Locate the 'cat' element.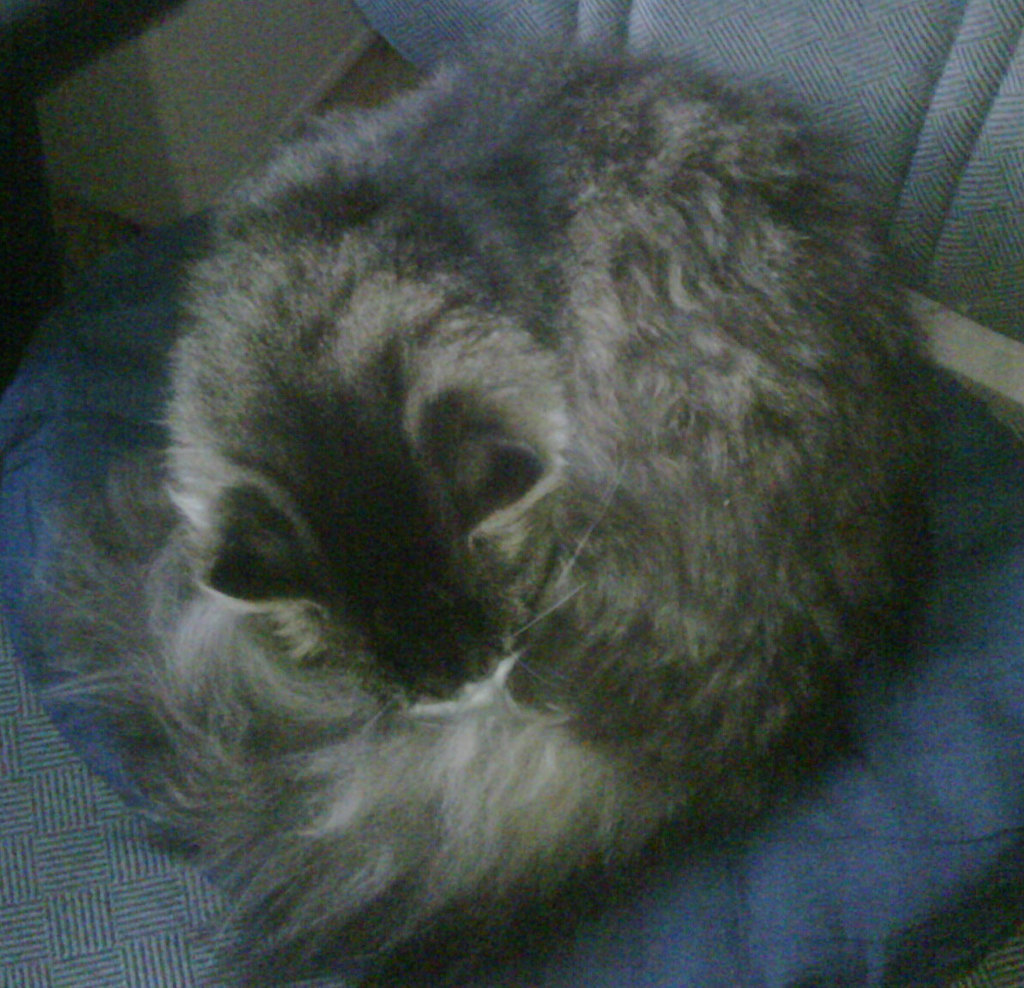
Element bbox: (left=31, top=47, right=949, bottom=987).
